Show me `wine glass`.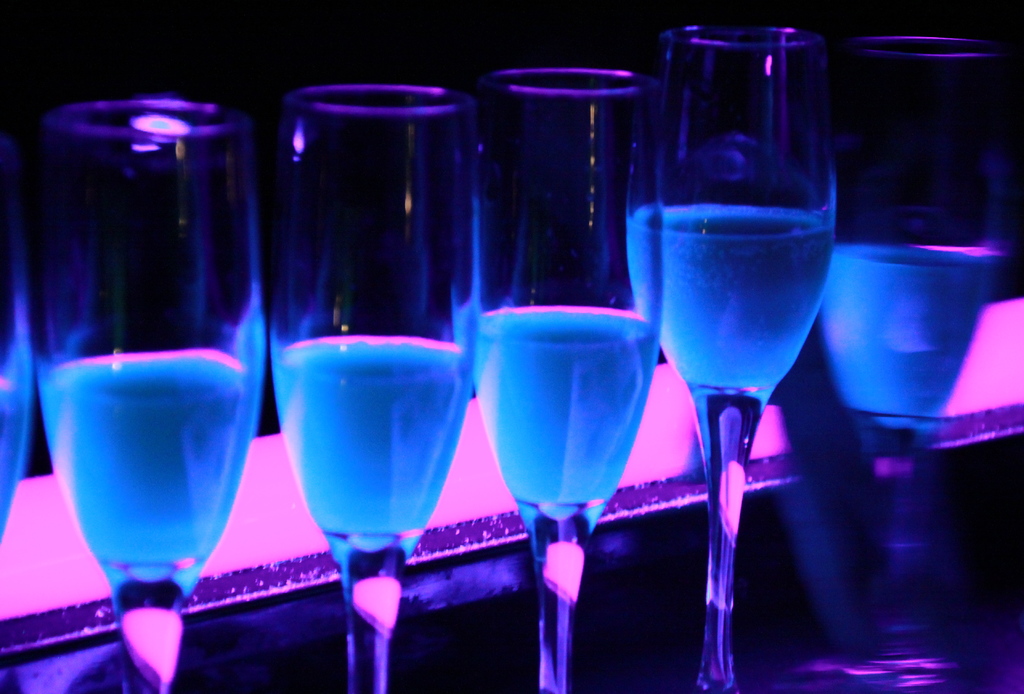
`wine glass` is here: <box>456,63,660,693</box>.
